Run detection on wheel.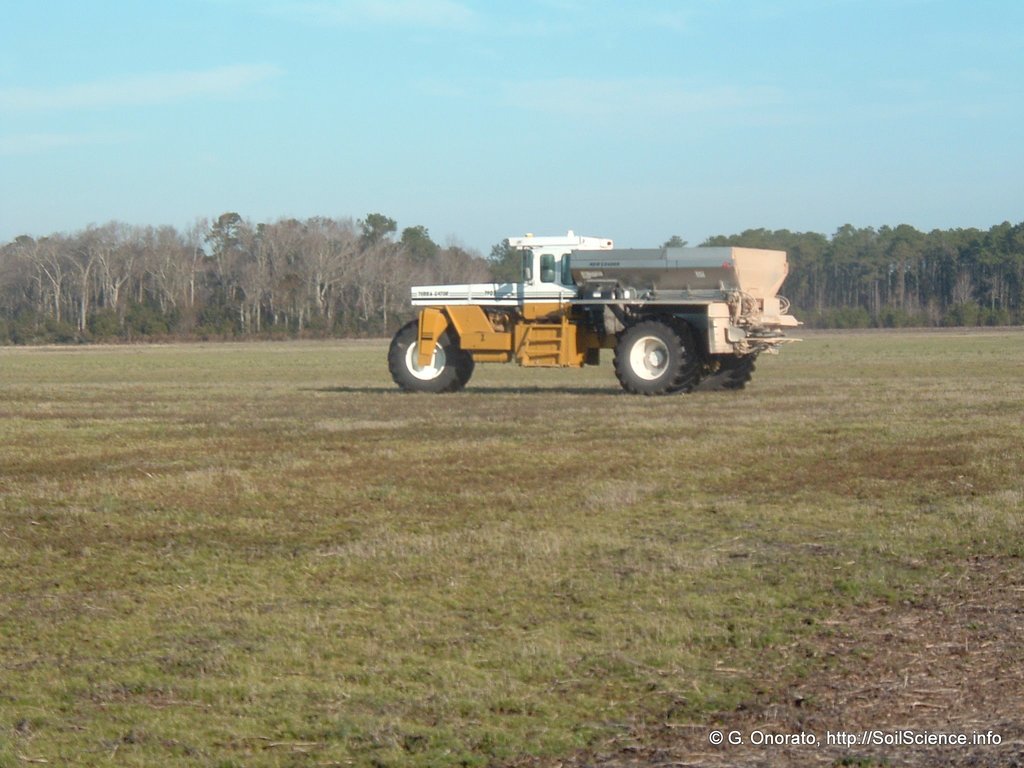
Result: detection(390, 321, 475, 390).
